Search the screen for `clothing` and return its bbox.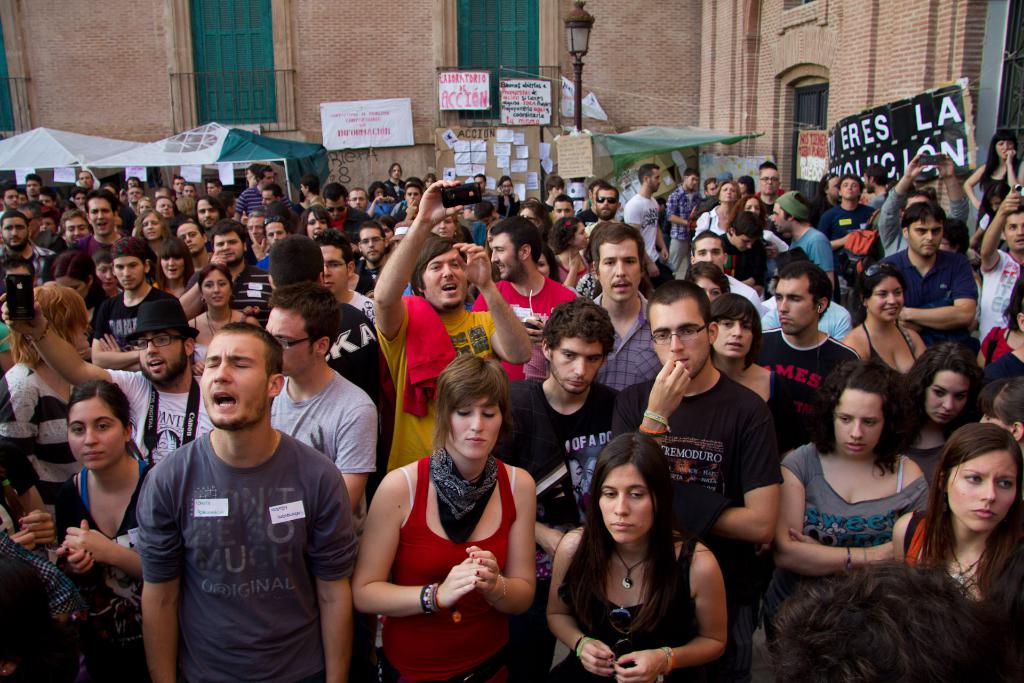
Found: {"left": 126, "top": 387, "right": 343, "bottom": 668}.
